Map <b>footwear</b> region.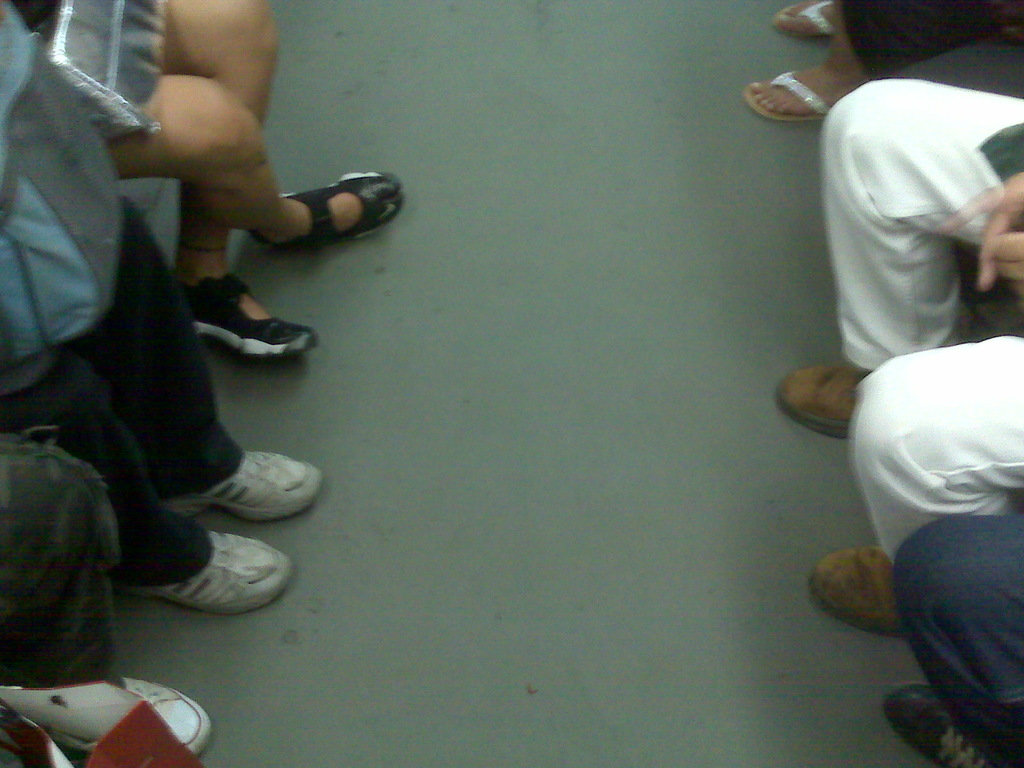
Mapped to (3, 677, 211, 763).
